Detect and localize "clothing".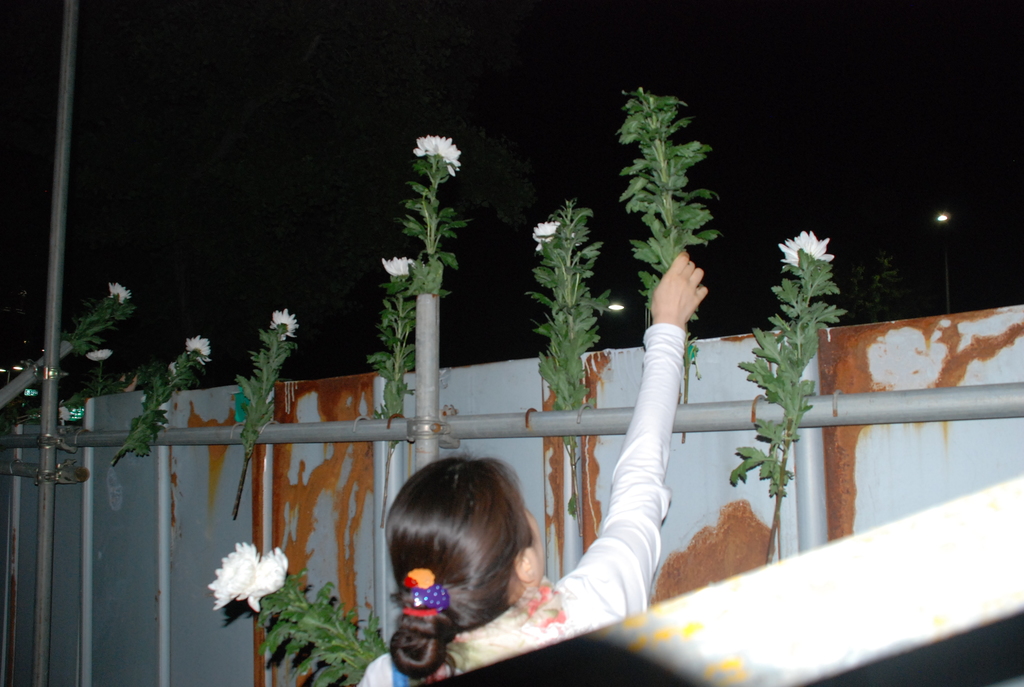
Localized at (left=355, top=328, right=683, bottom=686).
